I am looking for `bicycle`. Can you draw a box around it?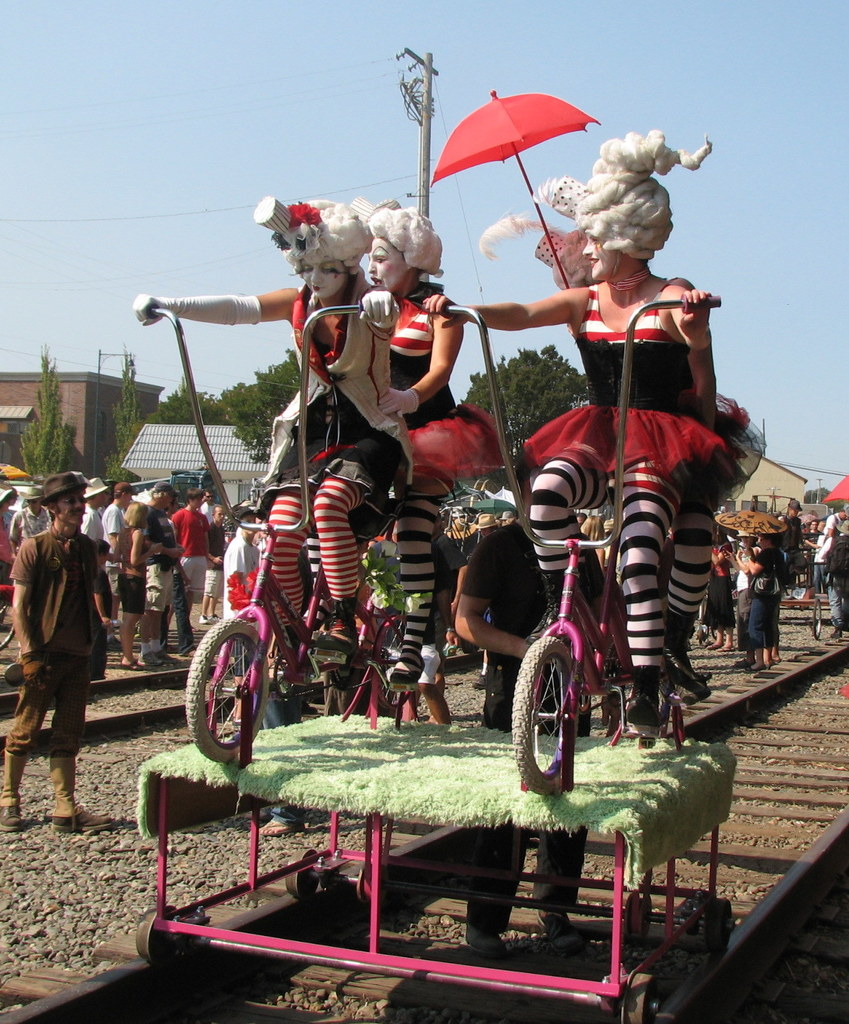
Sure, the bounding box is x1=421, y1=293, x2=726, y2=795.
